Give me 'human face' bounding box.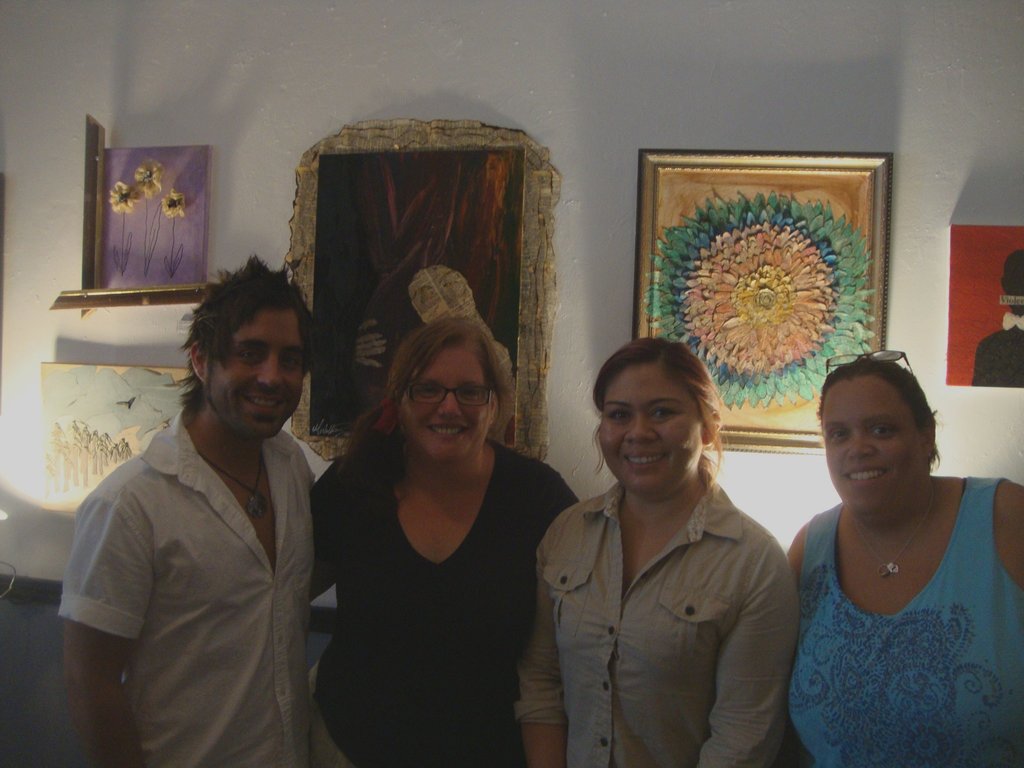
218, 316, 307, 438.
